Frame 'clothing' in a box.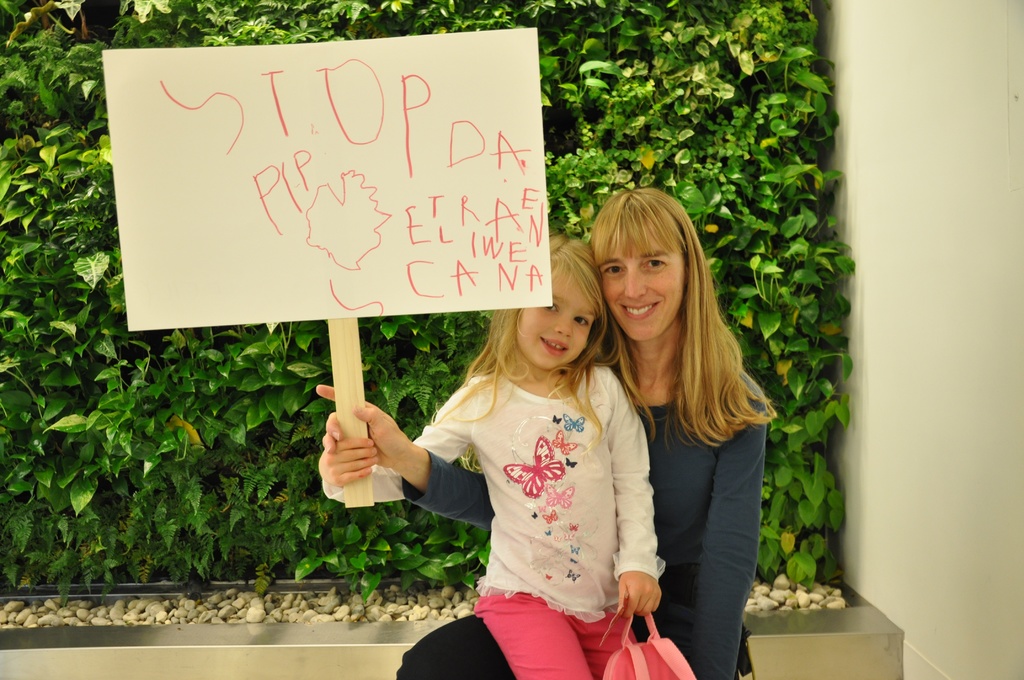
(x1=392, y1=358, x2=771, y2=679).
